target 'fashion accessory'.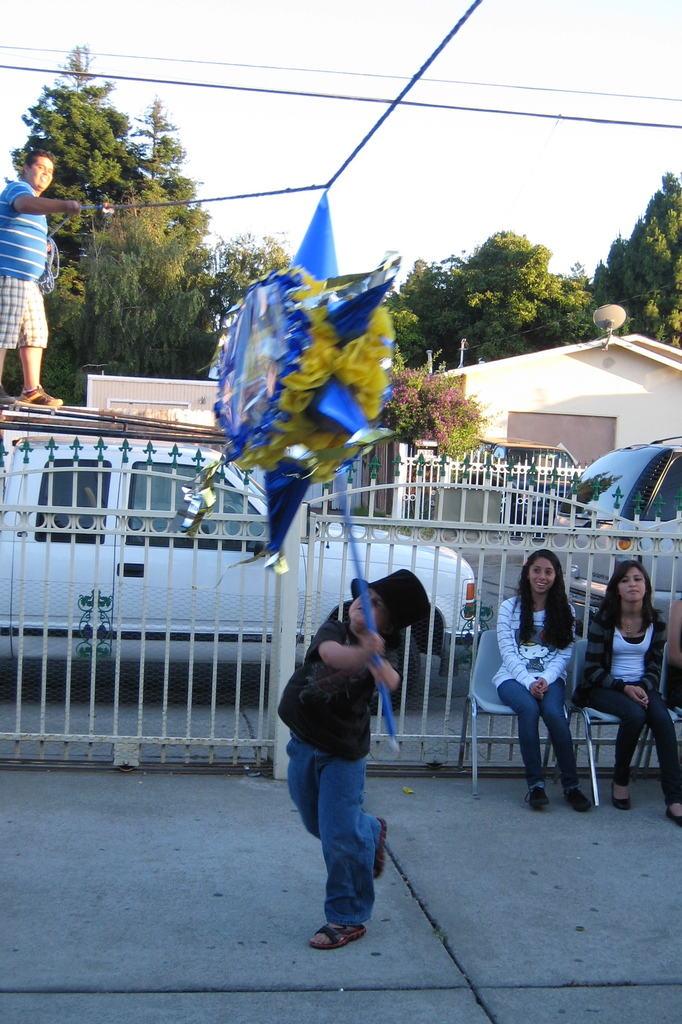
Target region: (left=377, top=818, right=389, bottom=877).
